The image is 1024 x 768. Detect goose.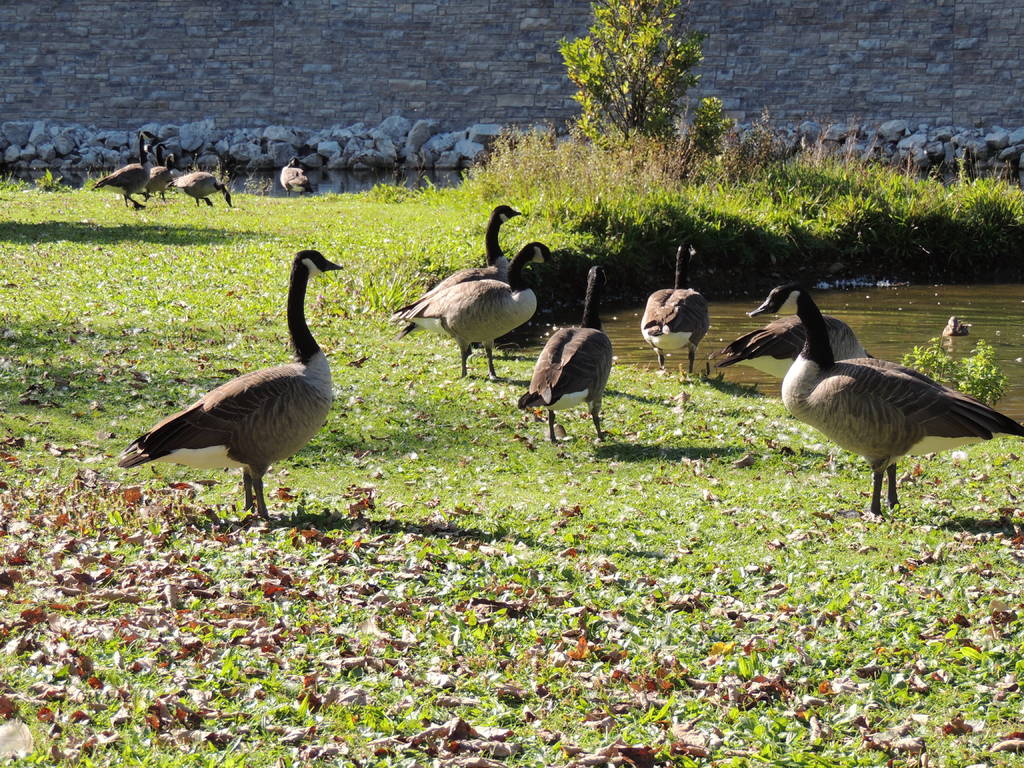
Detection: pyautogui.locateOnScreen(112, 246, 344, 521).
